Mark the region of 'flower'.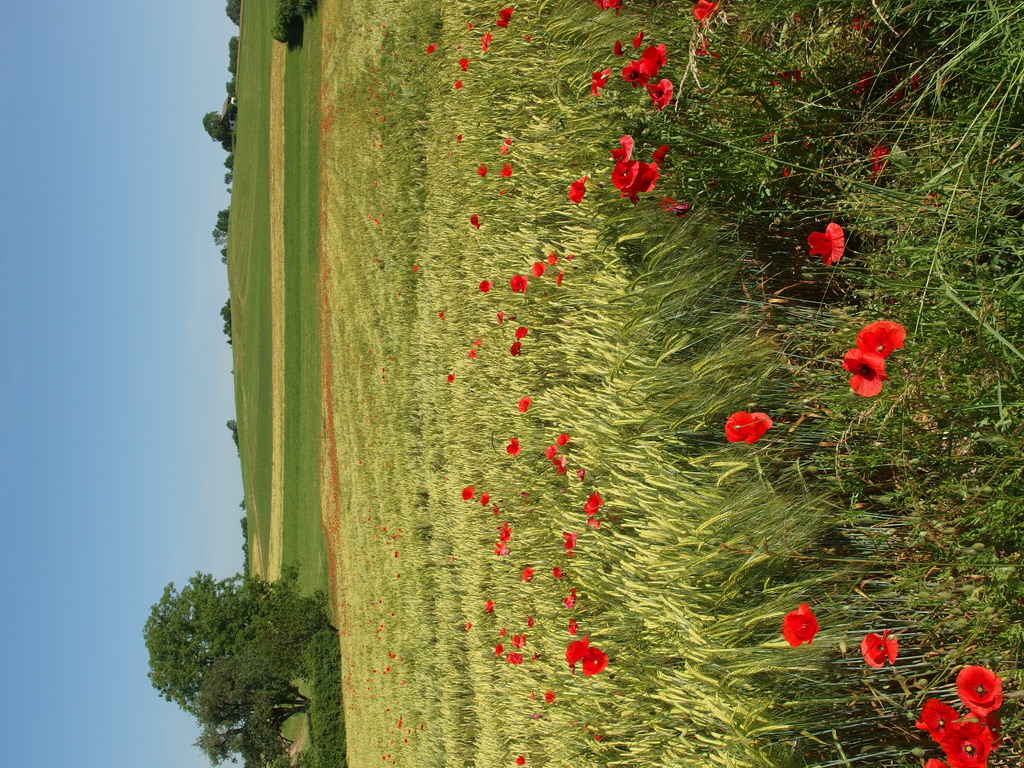
Region: 480:277:493:292.
